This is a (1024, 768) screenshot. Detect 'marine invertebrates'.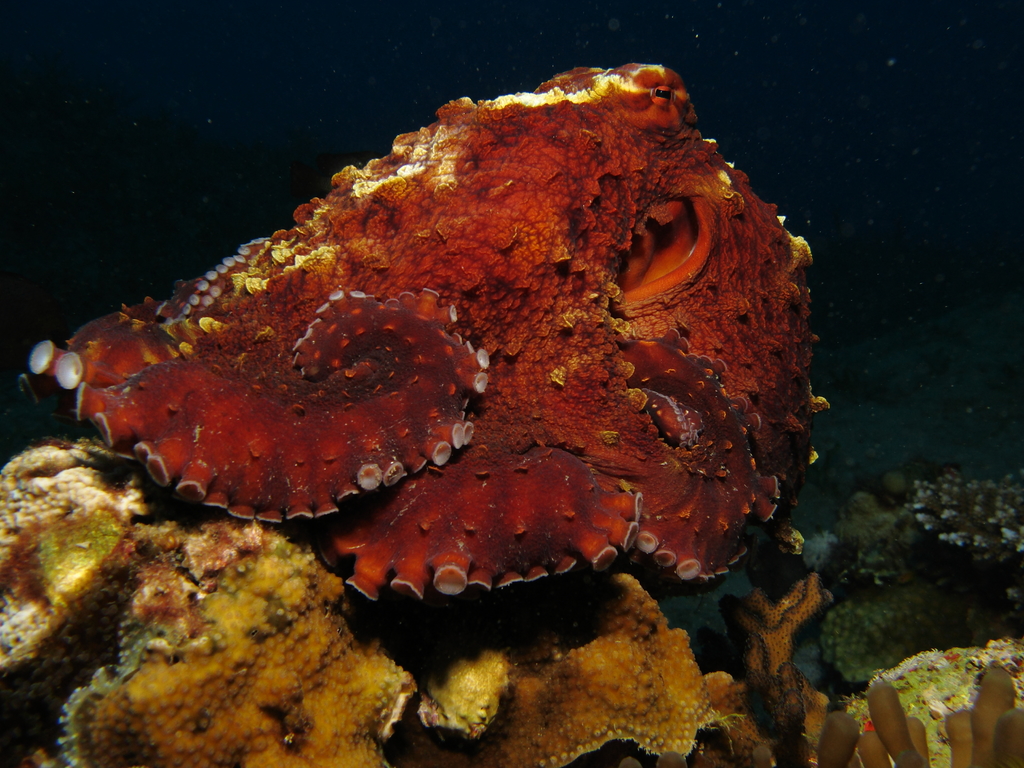
(x1=0, y1=399, x2=181, y2=702).
